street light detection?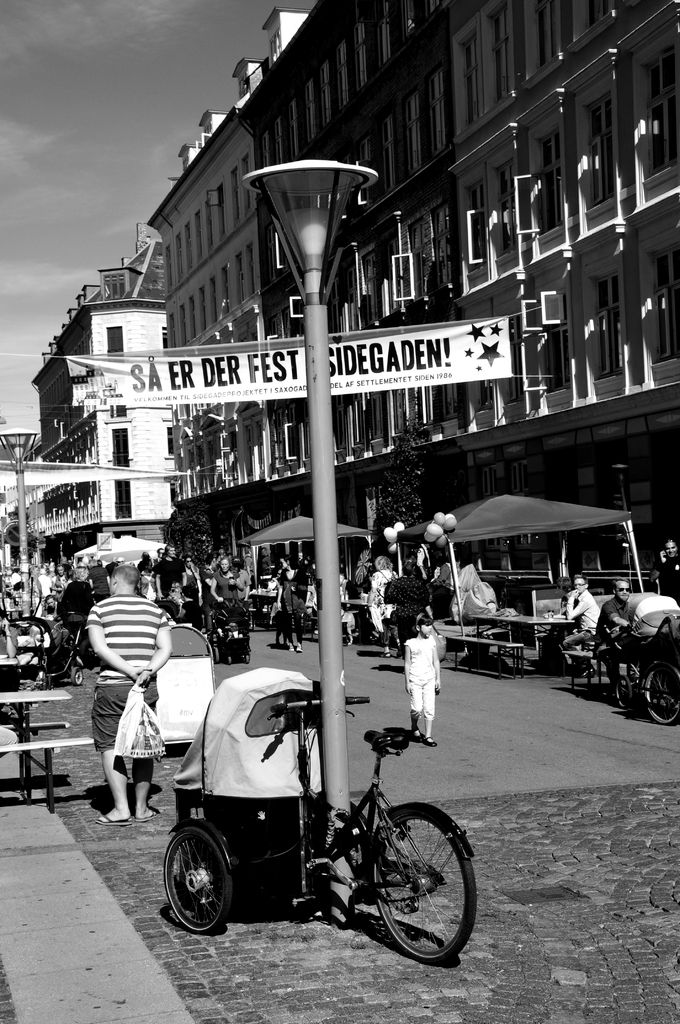
239/156/384/916
